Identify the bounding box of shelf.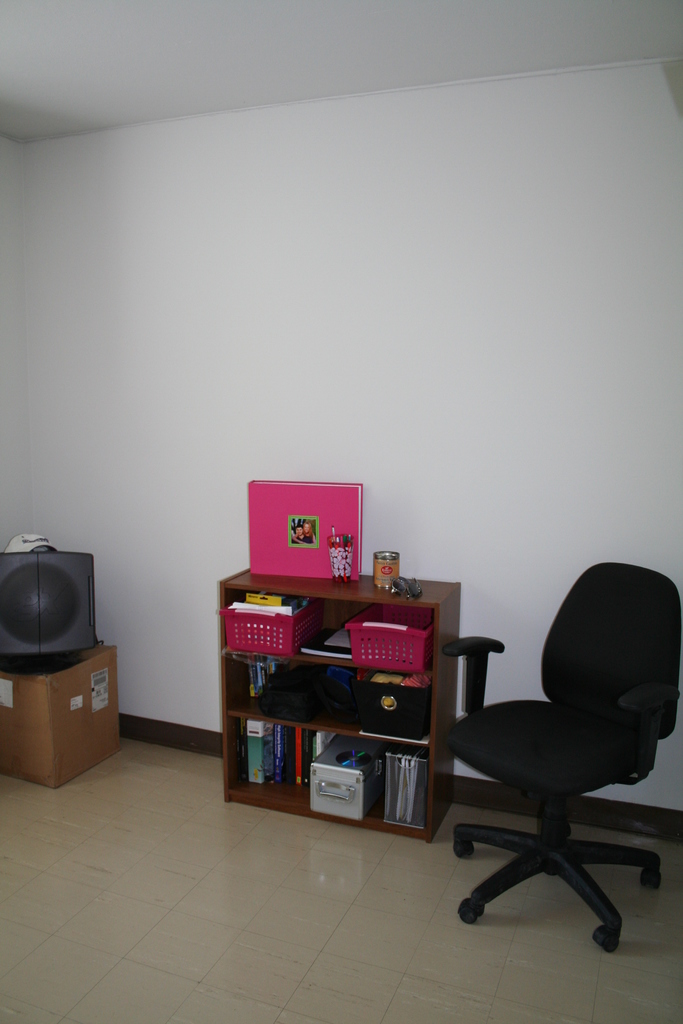
208,575,456,848.
